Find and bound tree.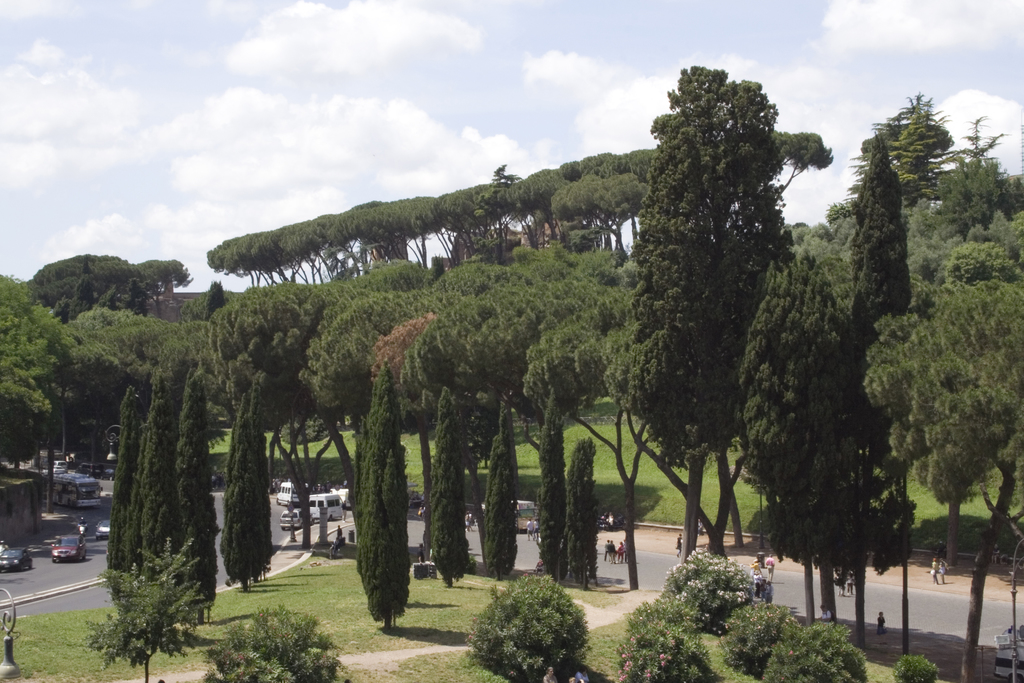
Bound: x1=681, y1=69, x2=805, y2=562.
